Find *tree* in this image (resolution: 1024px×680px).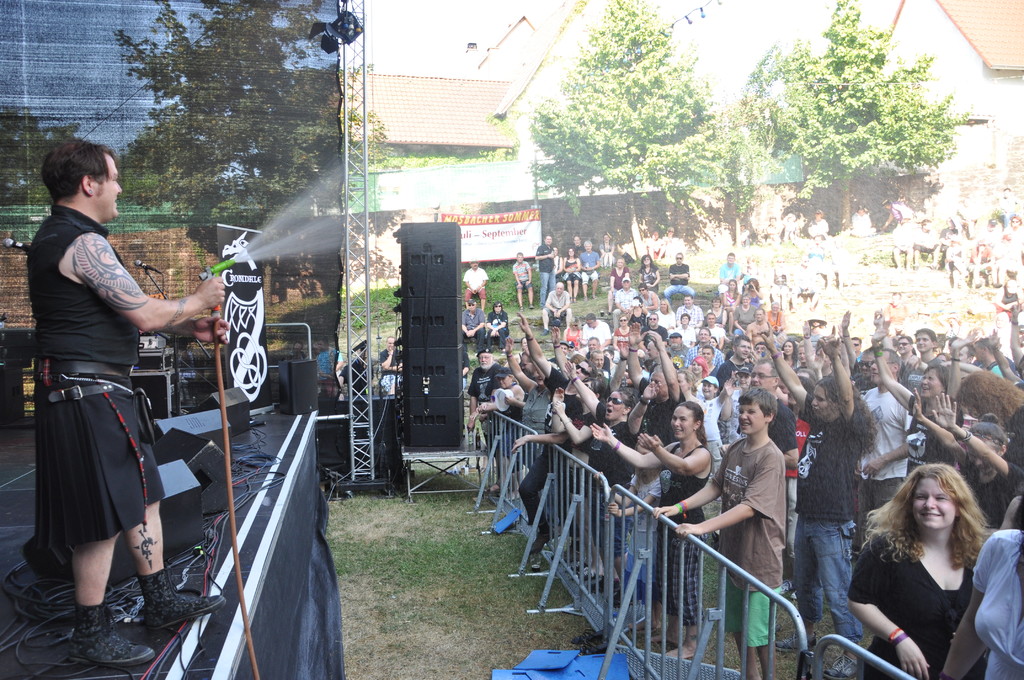
{"left": 746, "top": 27, "right": 967, "bottom": 217}.
